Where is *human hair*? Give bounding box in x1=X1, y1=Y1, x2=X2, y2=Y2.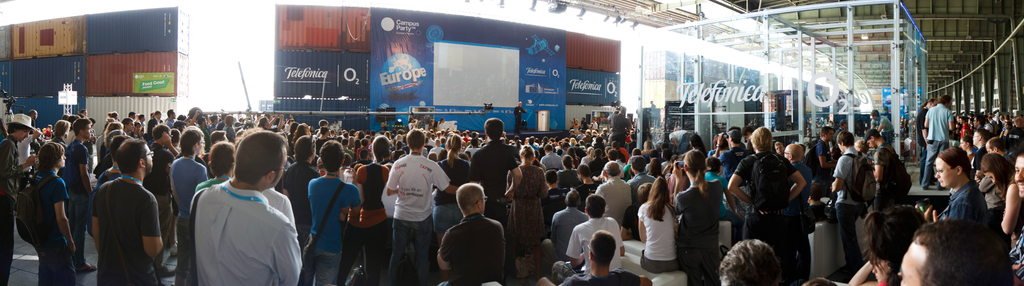
x1=180, y1=128, x2=203, y2=155.
